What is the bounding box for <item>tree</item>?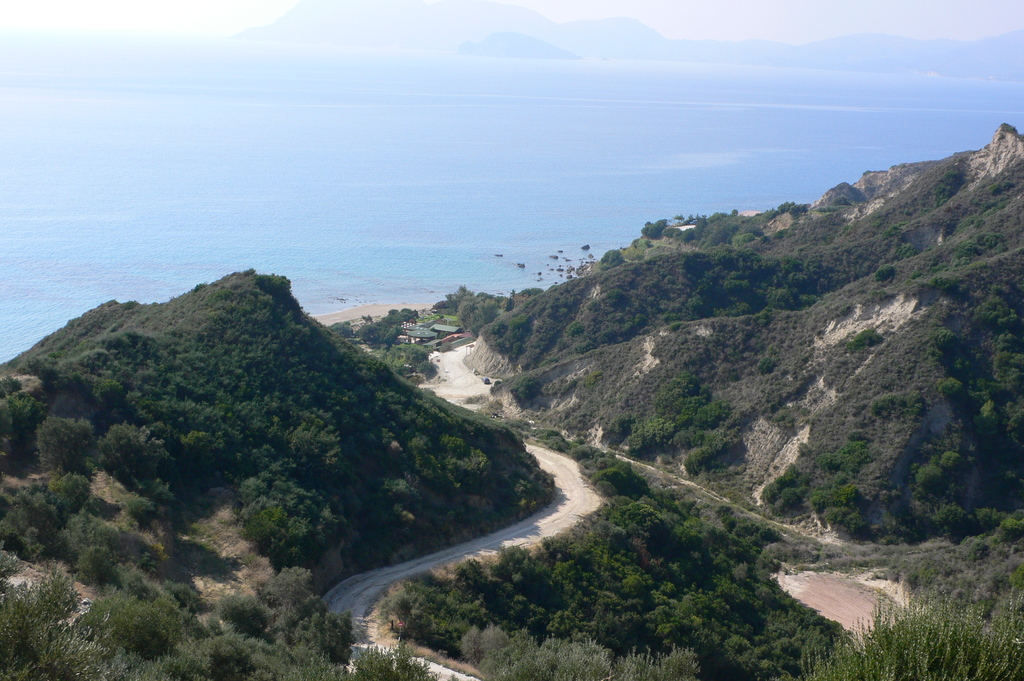
0, 256, 535, 513.
